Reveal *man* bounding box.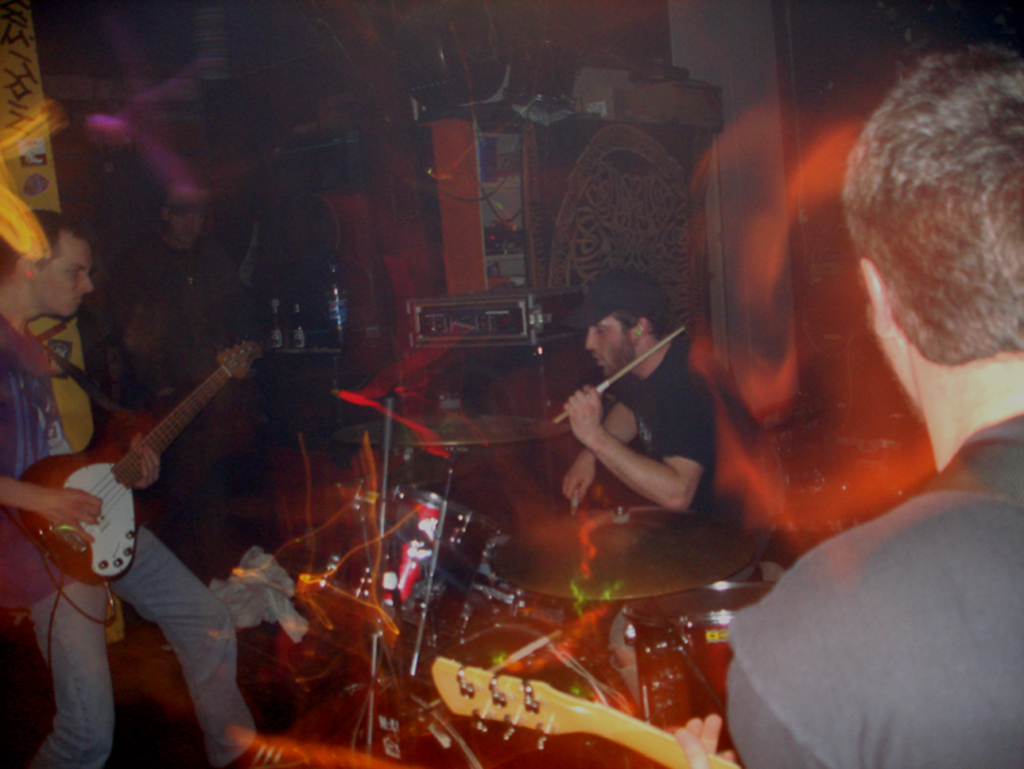
Revealed: (0, 206, 313, 768).
